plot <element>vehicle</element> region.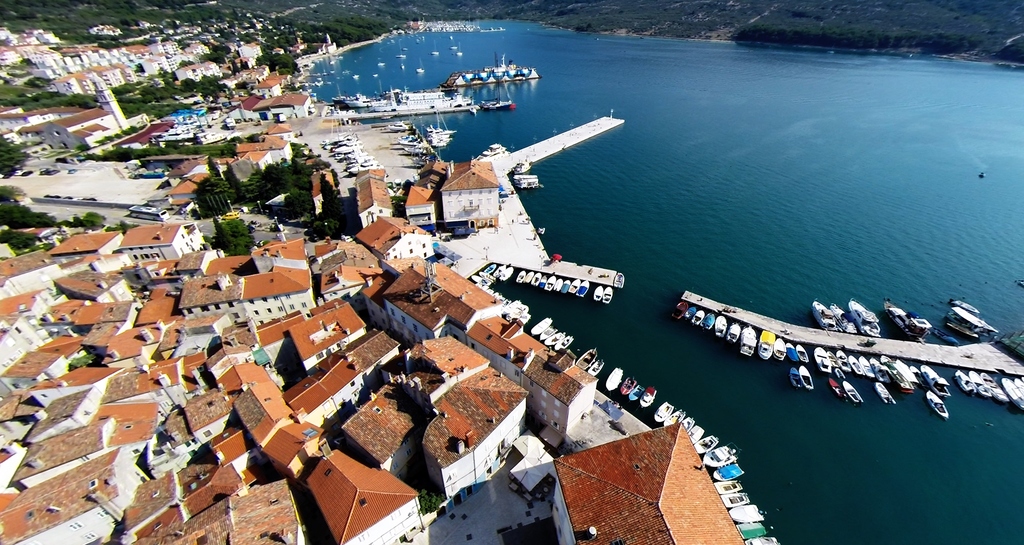
Plotted at (left=531, top=313, right=556, bottom=336).
